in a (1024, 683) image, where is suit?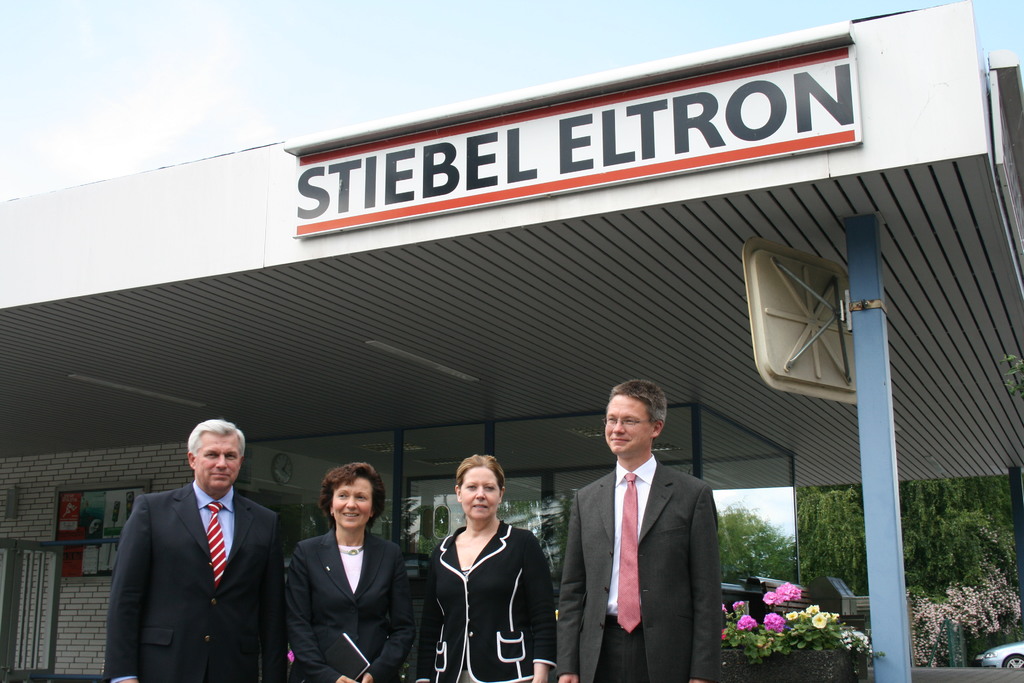
crop(105, 482, 289, 682).
